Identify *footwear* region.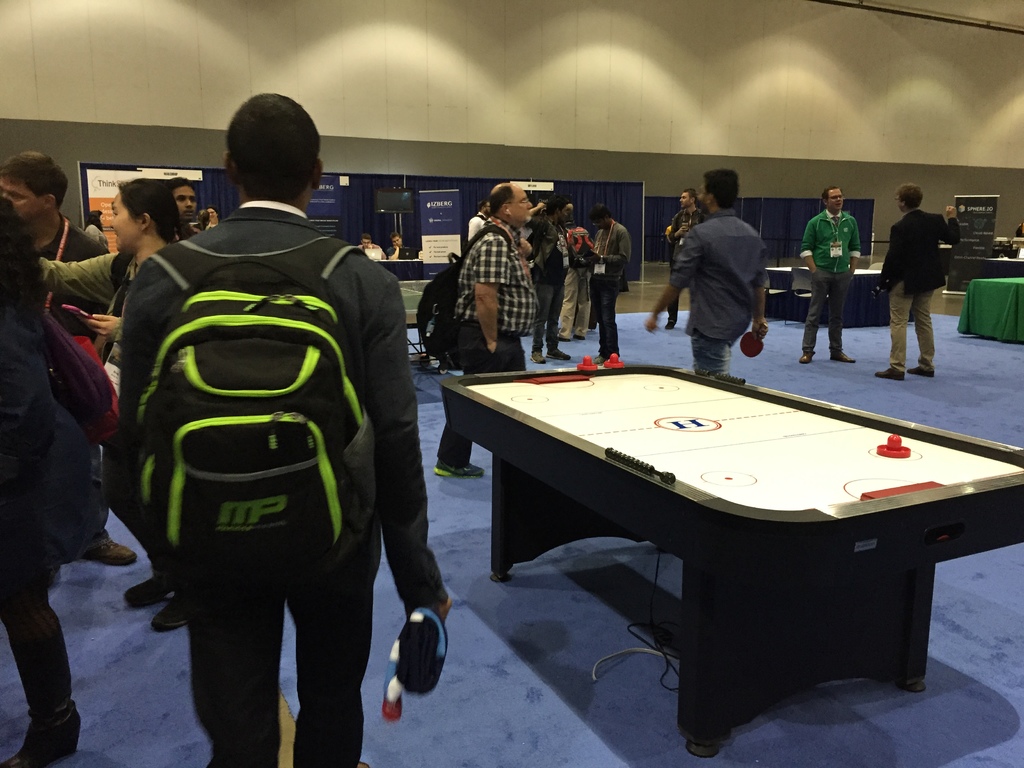
Region: (122,575,173,606).
